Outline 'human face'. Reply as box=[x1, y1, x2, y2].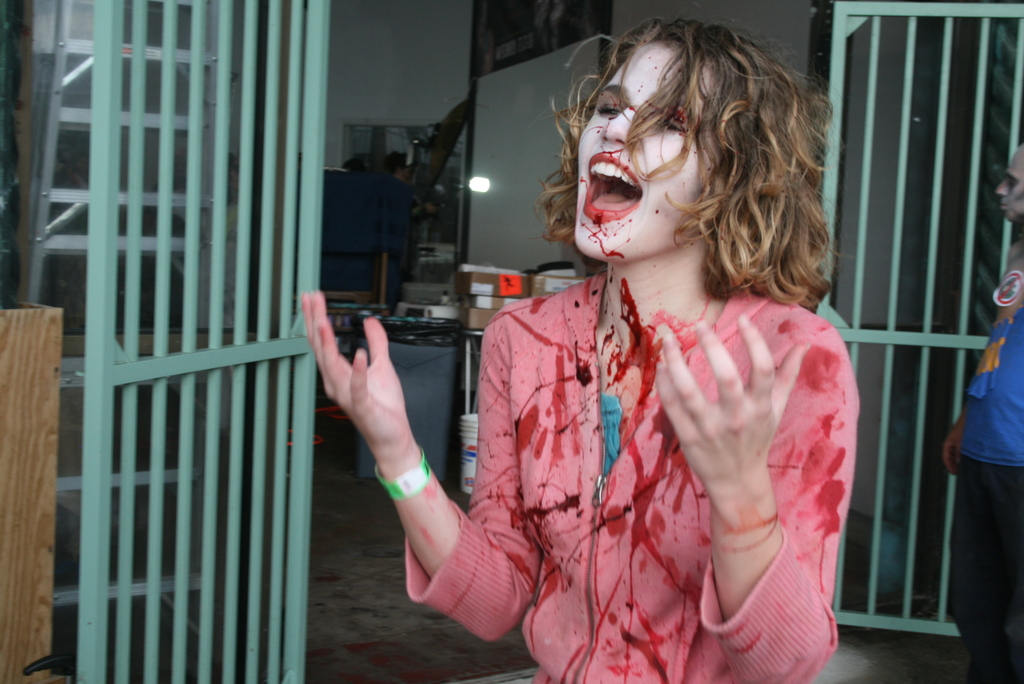
box=[996, 144, 1023, 223].
